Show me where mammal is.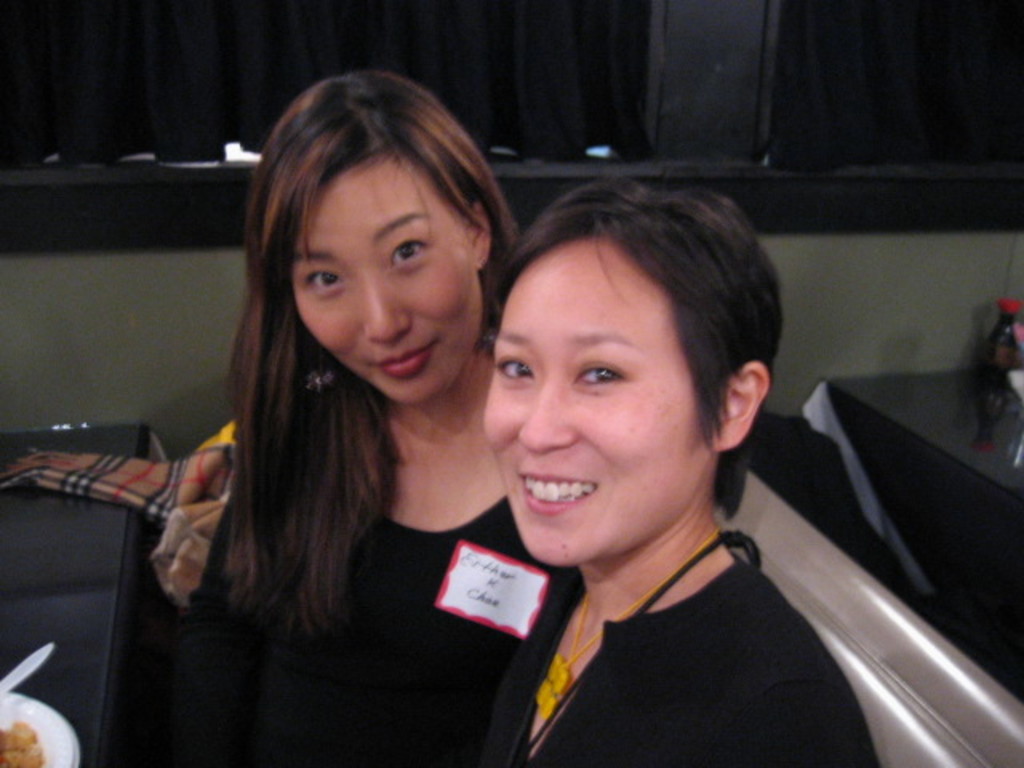
mammal is at 146 77 634 741.
